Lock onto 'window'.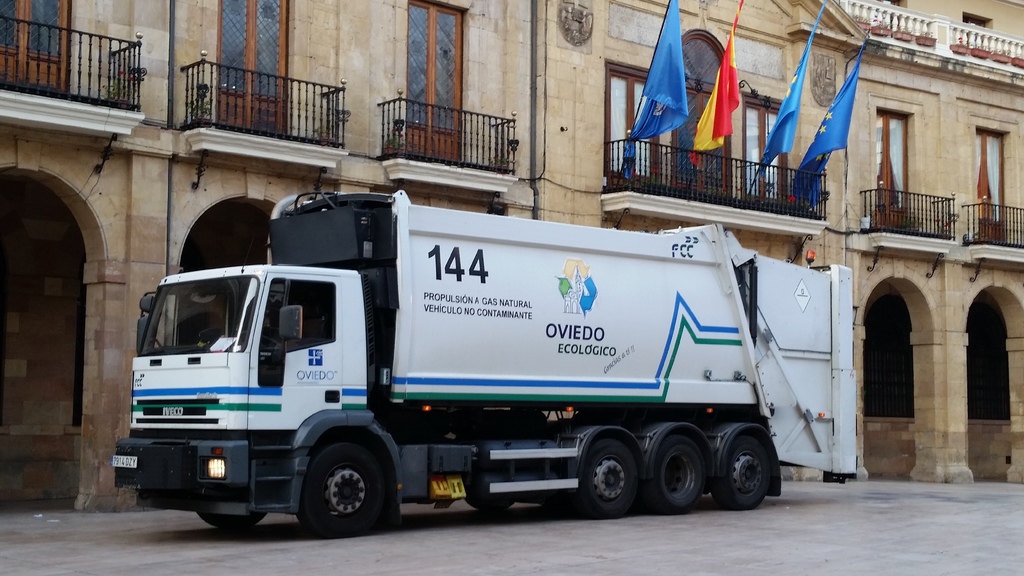
Locked: <box>977,127,1011,243</box>.
